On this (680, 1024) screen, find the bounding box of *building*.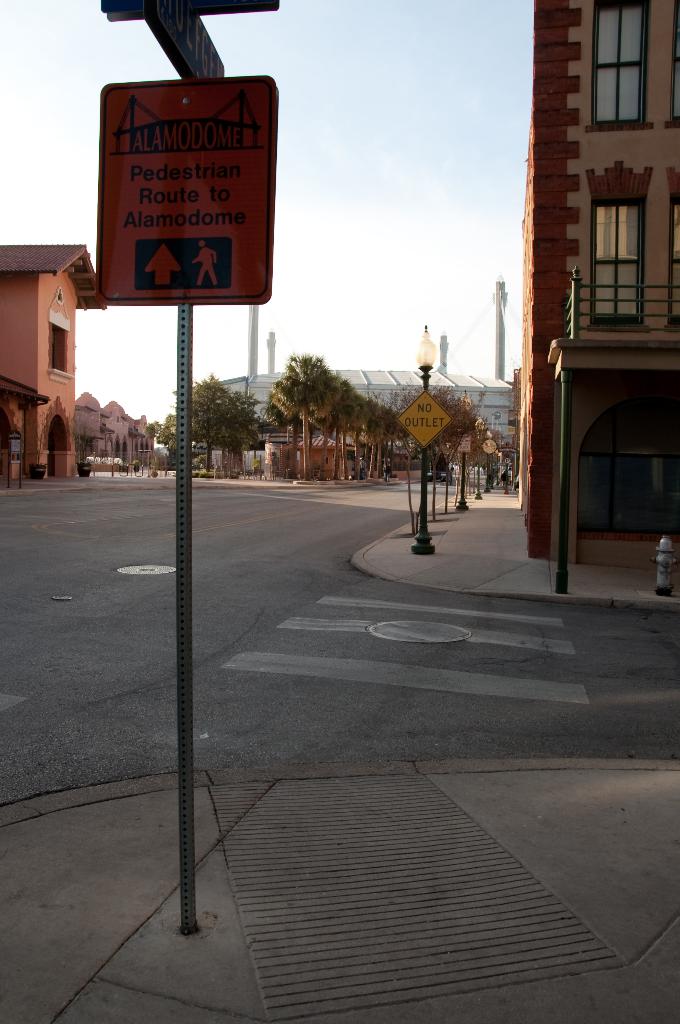
Bounding box: box=[0, 220, 121, 493].
